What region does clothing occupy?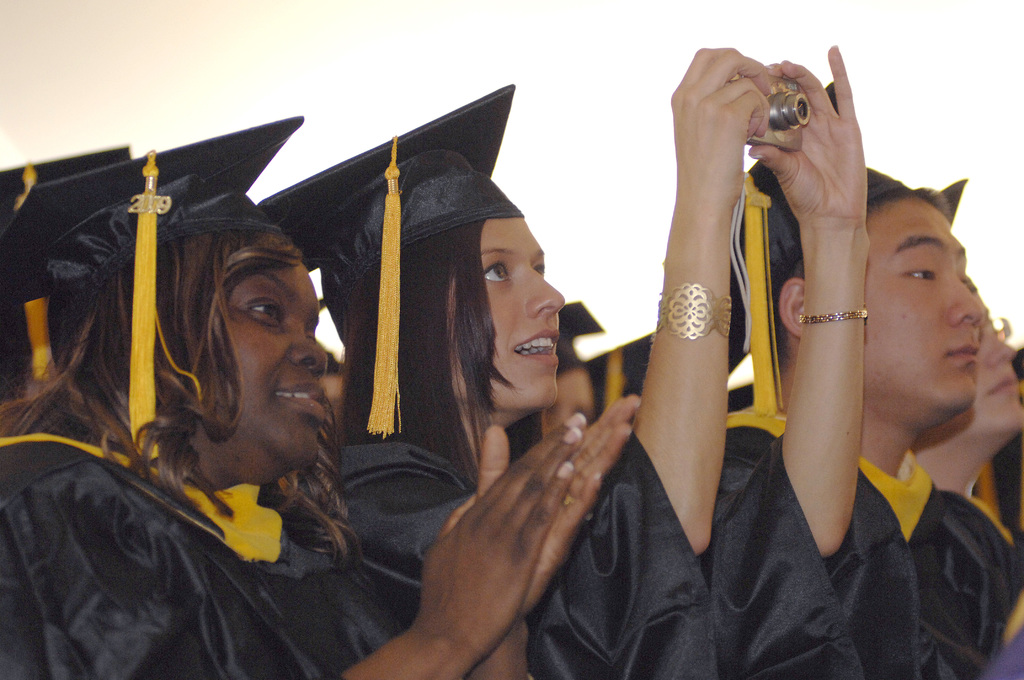
detection(3, 309, 417, 674).
